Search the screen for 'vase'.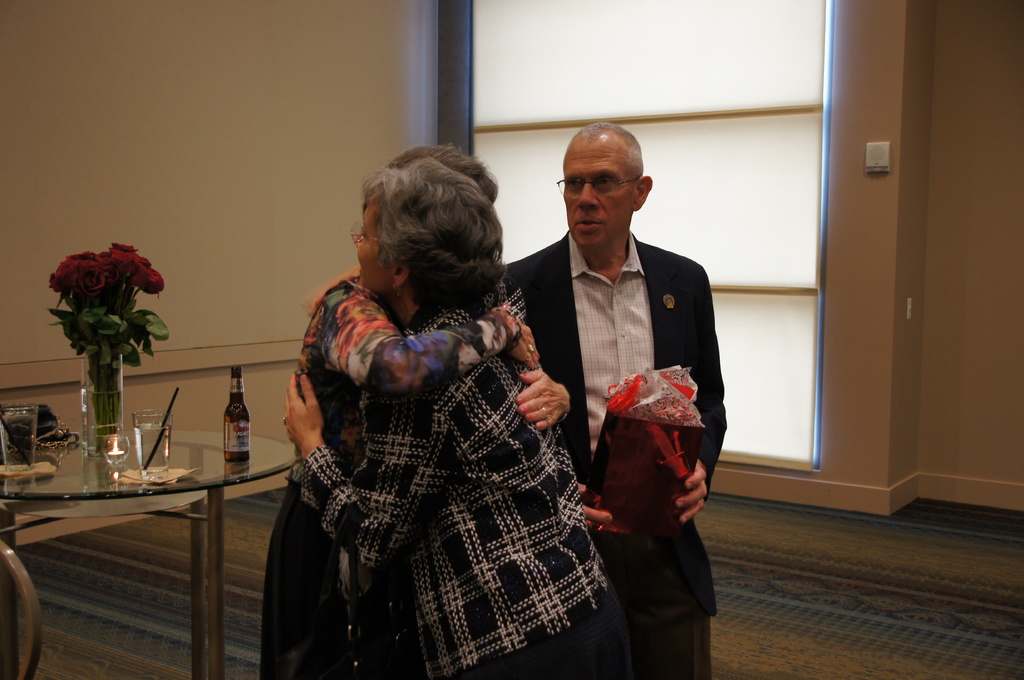
Found at <bbox>79, 356, 125, 457</bbox>.
